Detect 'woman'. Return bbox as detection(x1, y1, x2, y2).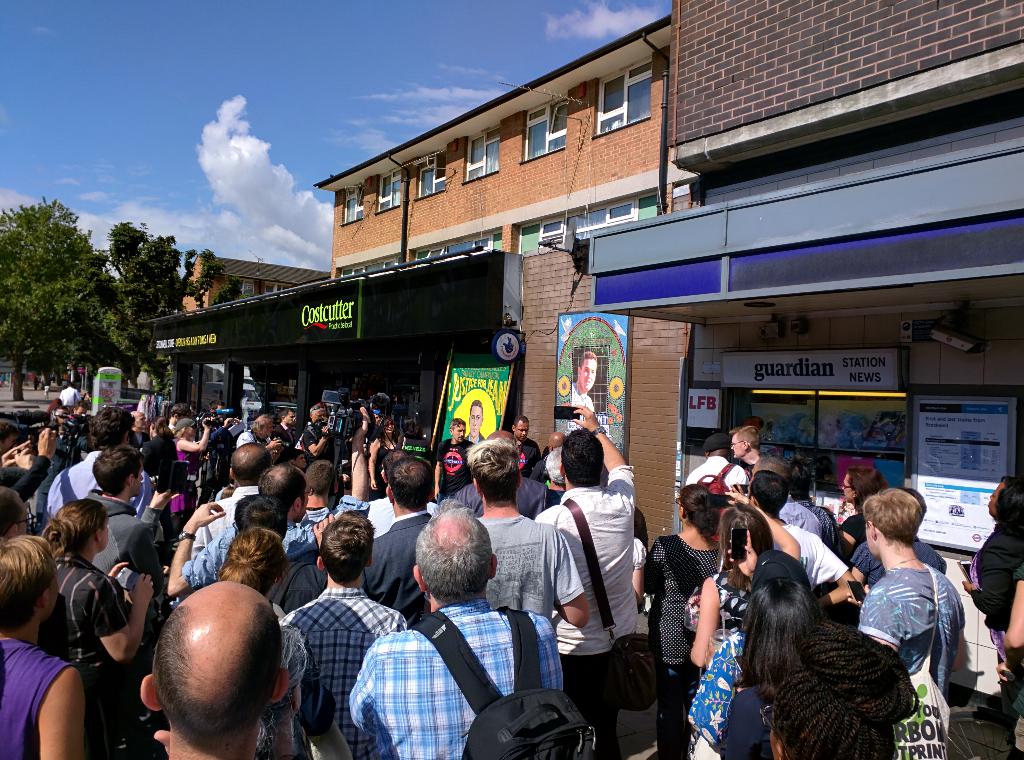
detection(641, 485, 720, 757).
